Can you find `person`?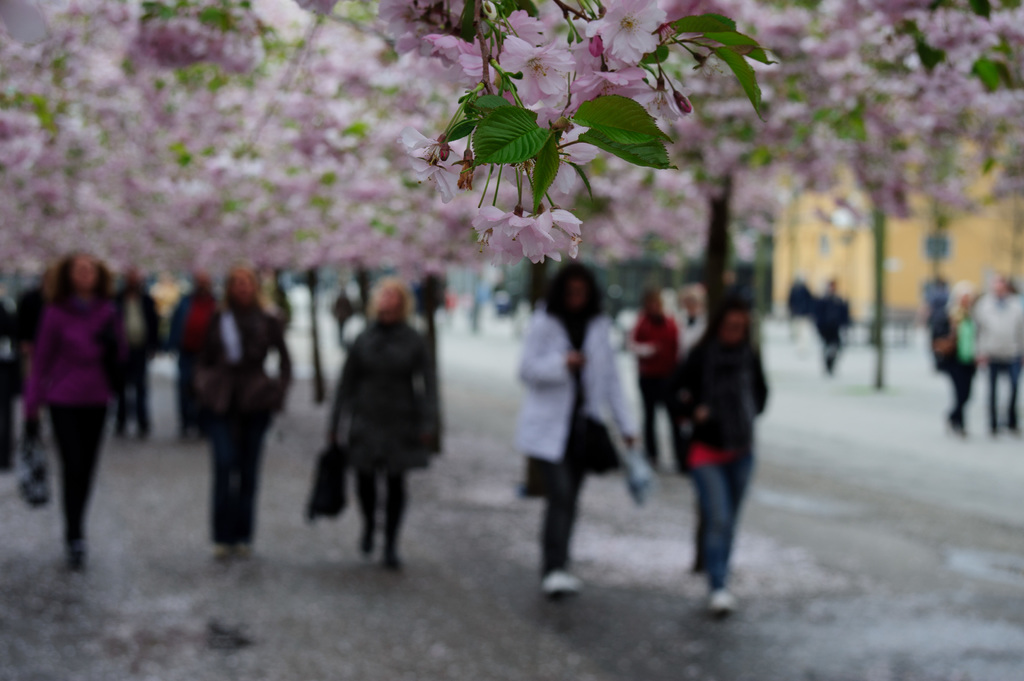
Yes, bounding box: 813/275/849/374.
